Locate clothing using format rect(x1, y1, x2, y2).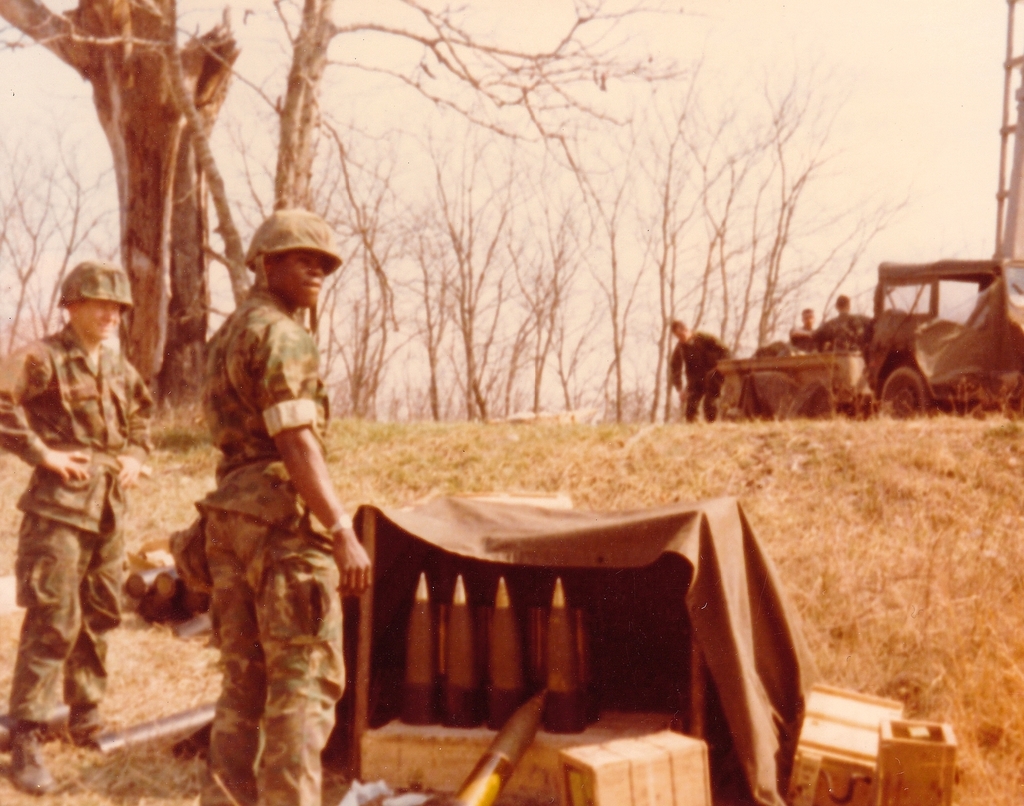
rect(812, 310, 876, 352).
